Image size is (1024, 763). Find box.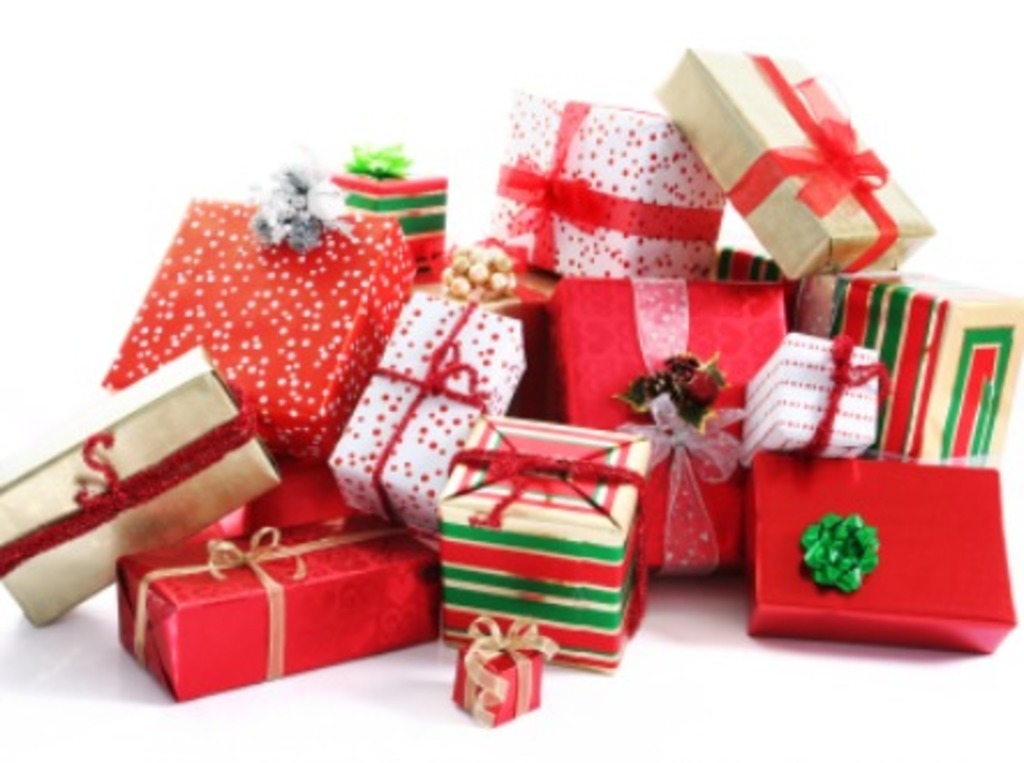
bbox(324, 277, 539, 534).
